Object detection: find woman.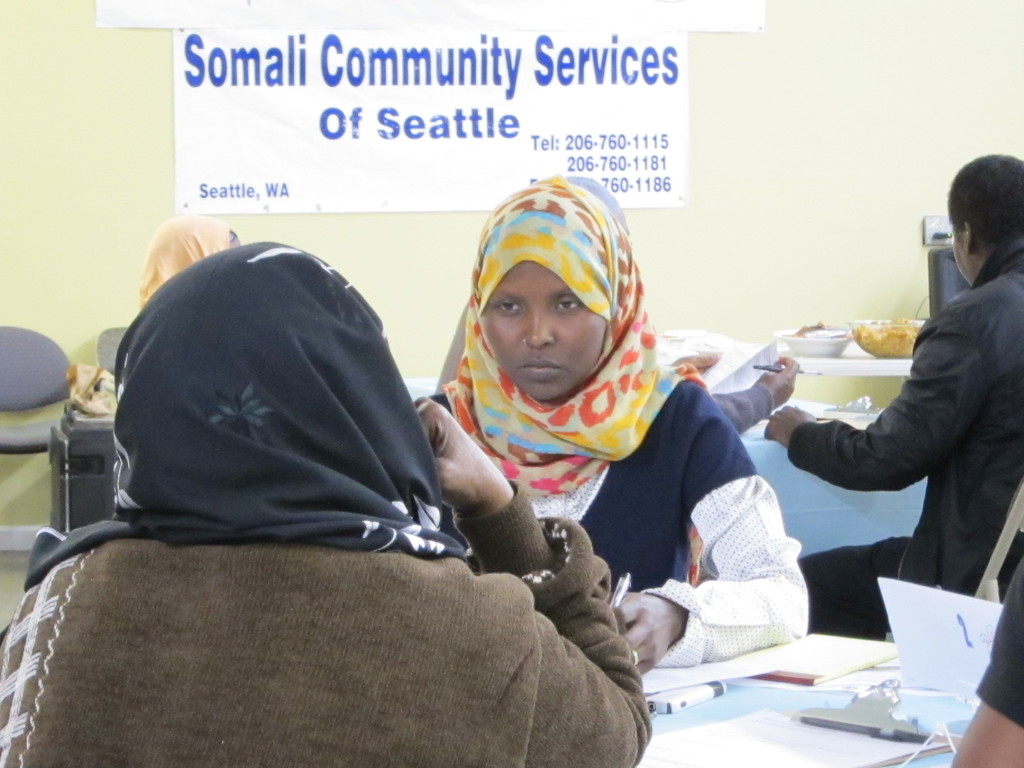
416,193,802,679.
